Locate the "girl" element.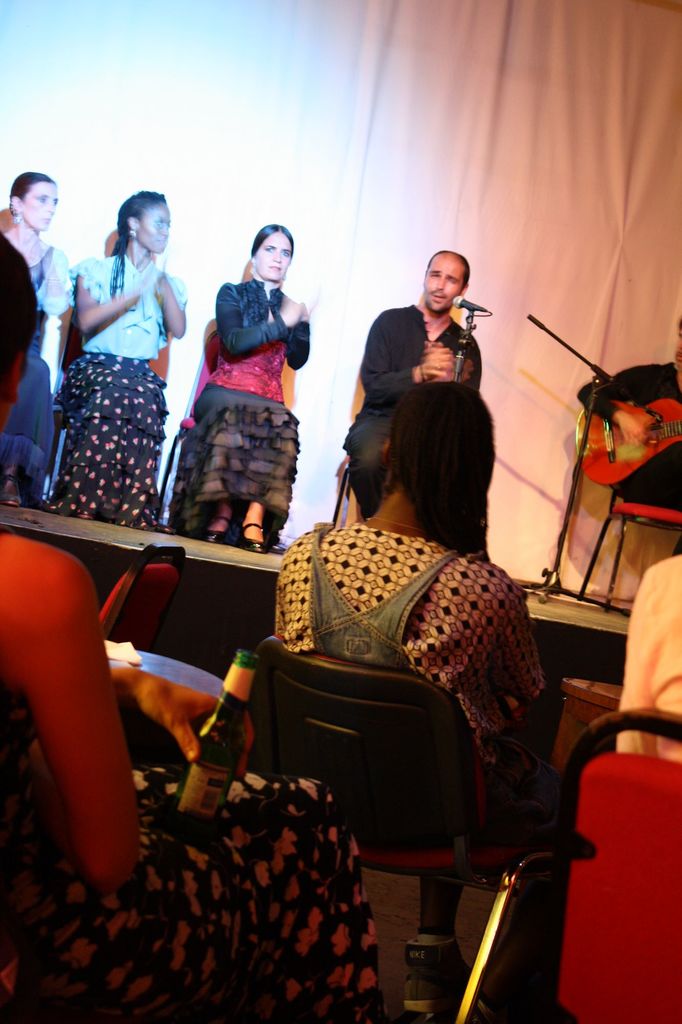
Element bbox: <box>0,164,67,518</box>.
